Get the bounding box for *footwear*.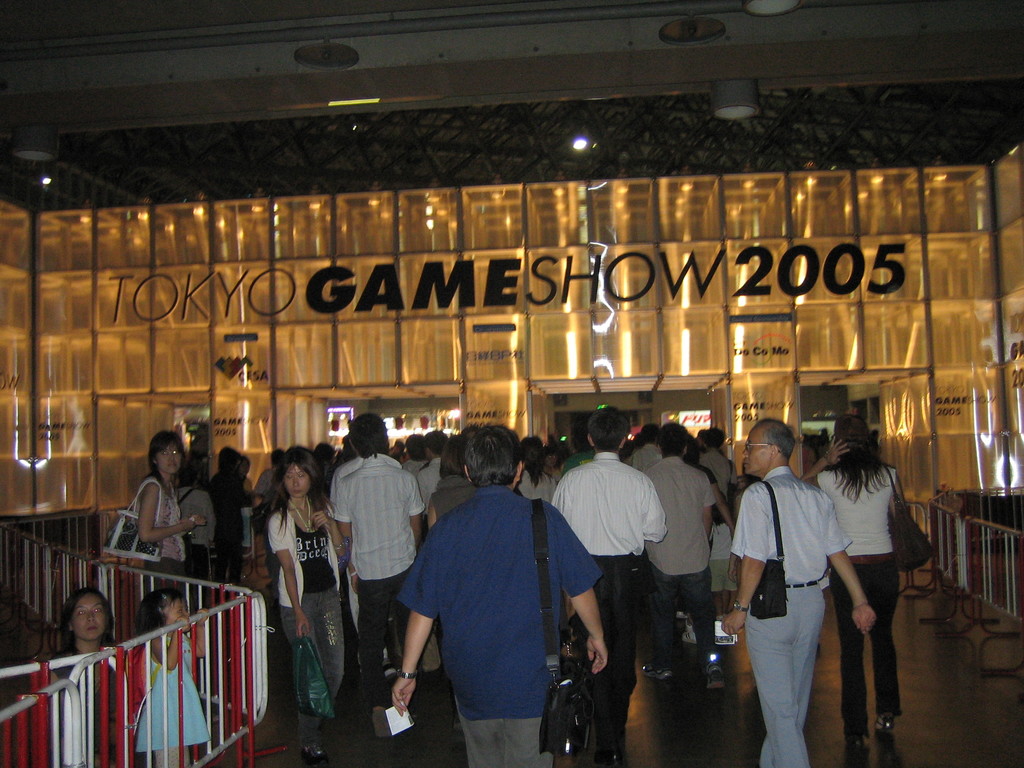
(x1=851, y1=732, x2=867, y2=749).
